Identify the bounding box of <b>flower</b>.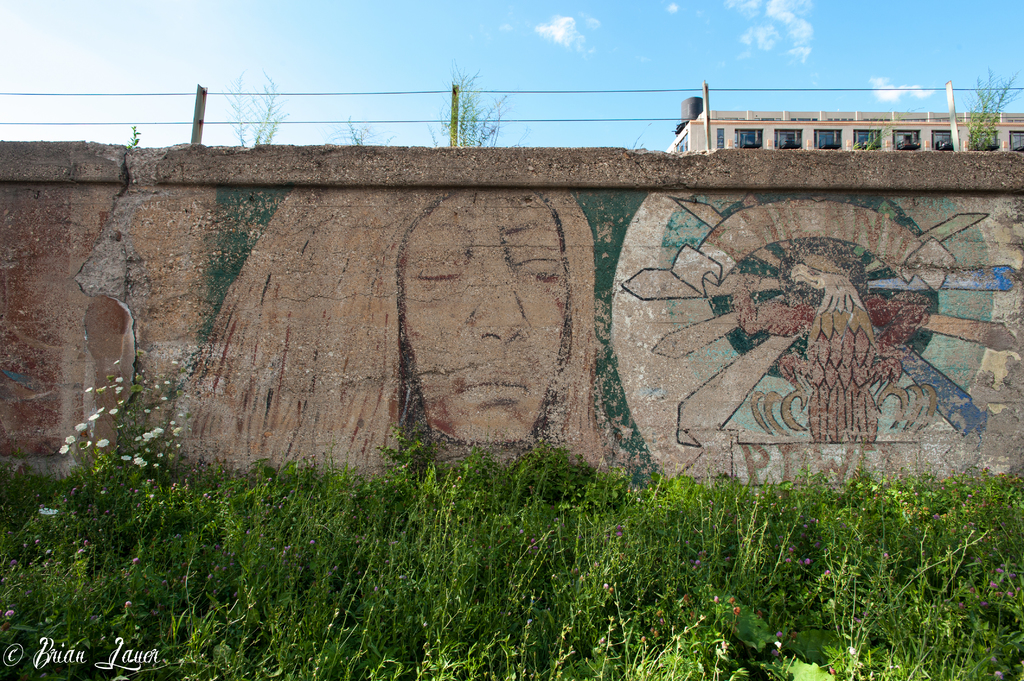
<bbox>83, 381, 95, 392</bbox>.
